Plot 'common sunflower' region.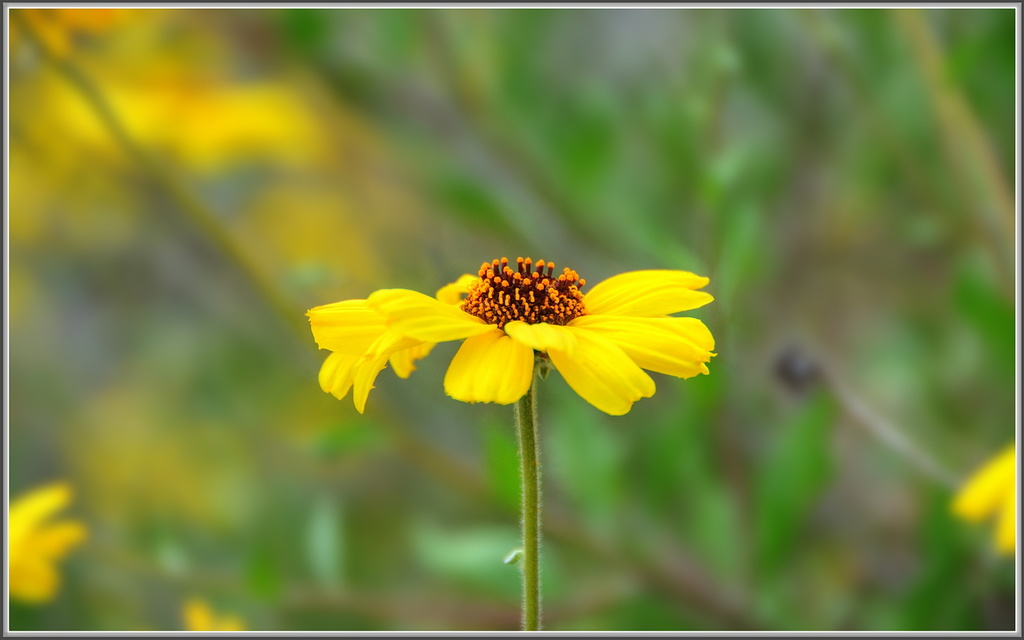
Plotted at detection(304, 252, 717, 410).
